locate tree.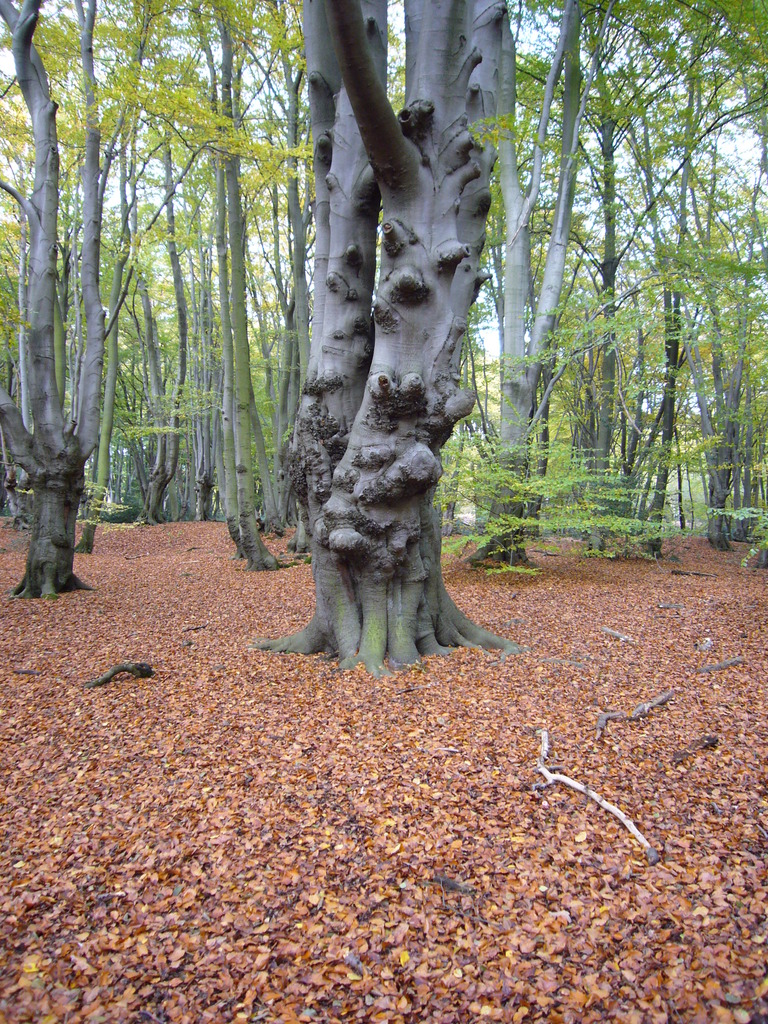
Bounding box: BBox(161, 0, 297, 490).
